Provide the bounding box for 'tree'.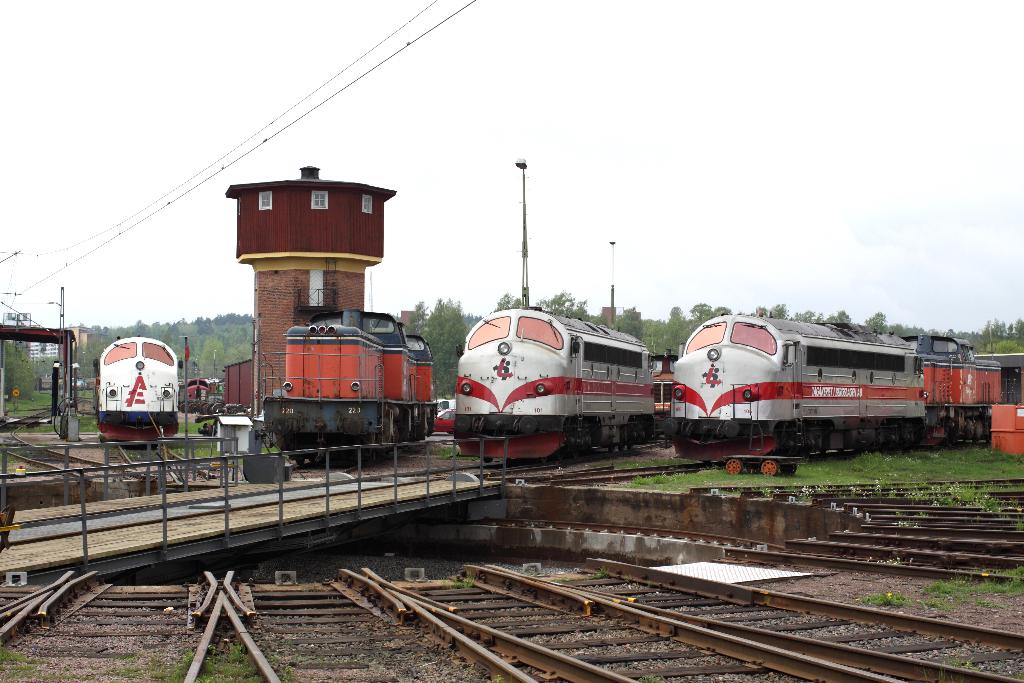
<region>198, 337, 230, 388</region>.
